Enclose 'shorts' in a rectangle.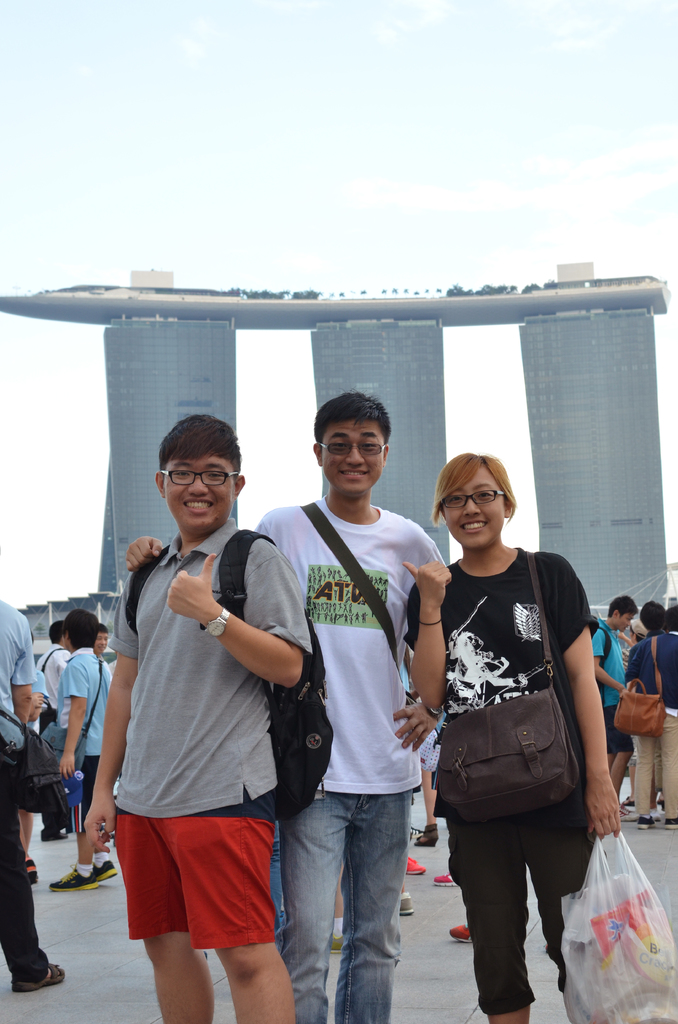
detection(105, 825, 271, 955).
